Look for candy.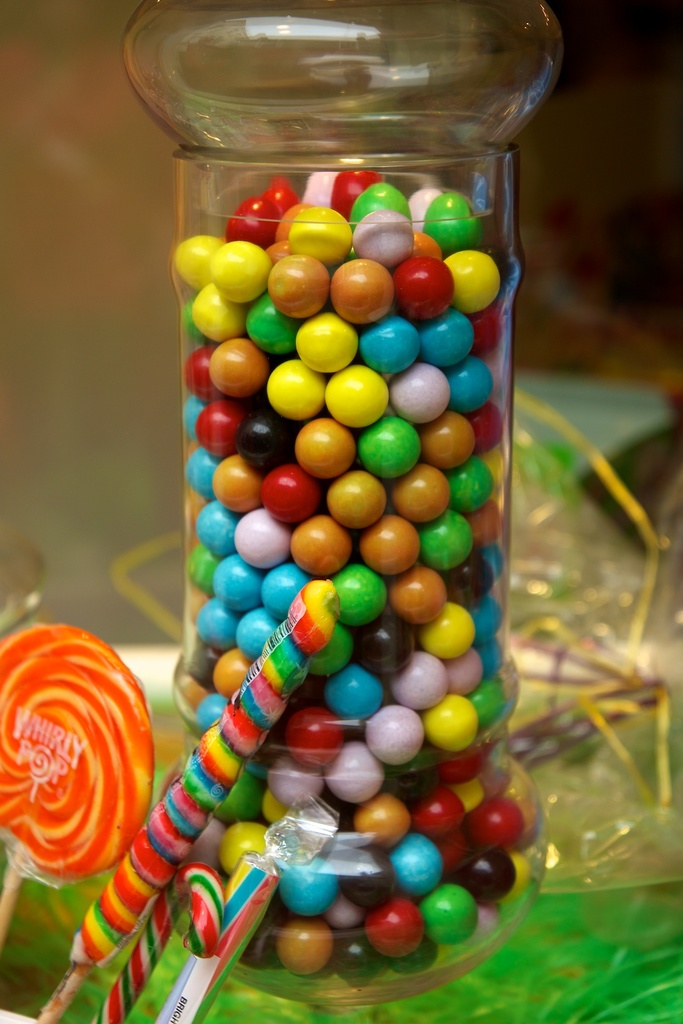
Found: <region>69, 577, 338, 968</region>.
